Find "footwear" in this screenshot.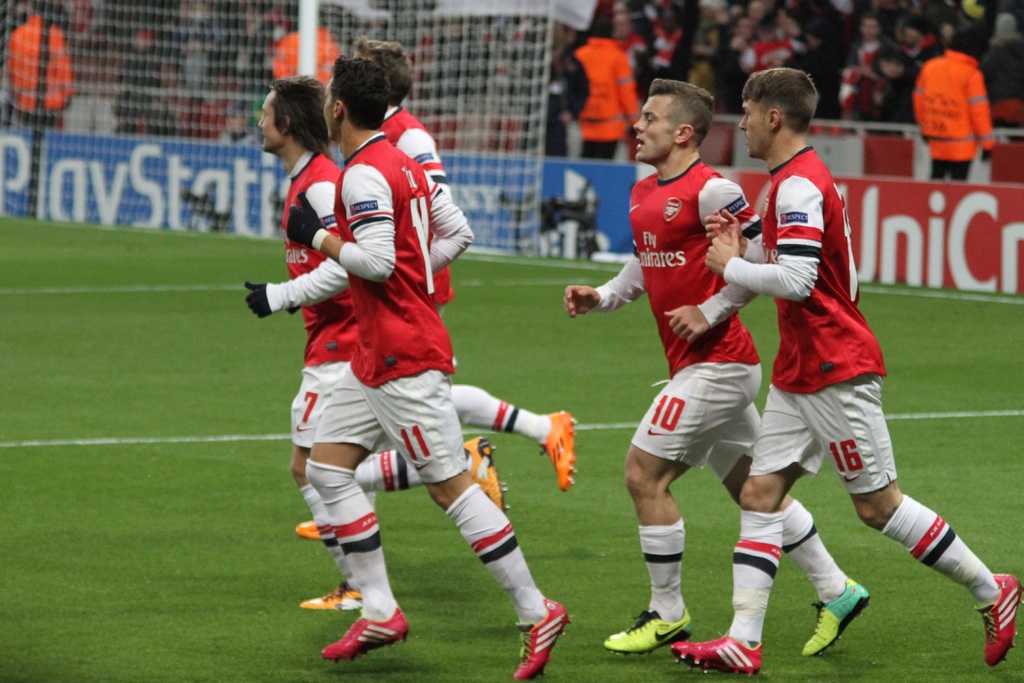
The bounding box for "footwear" is rect(468, 438, 507, 509).
